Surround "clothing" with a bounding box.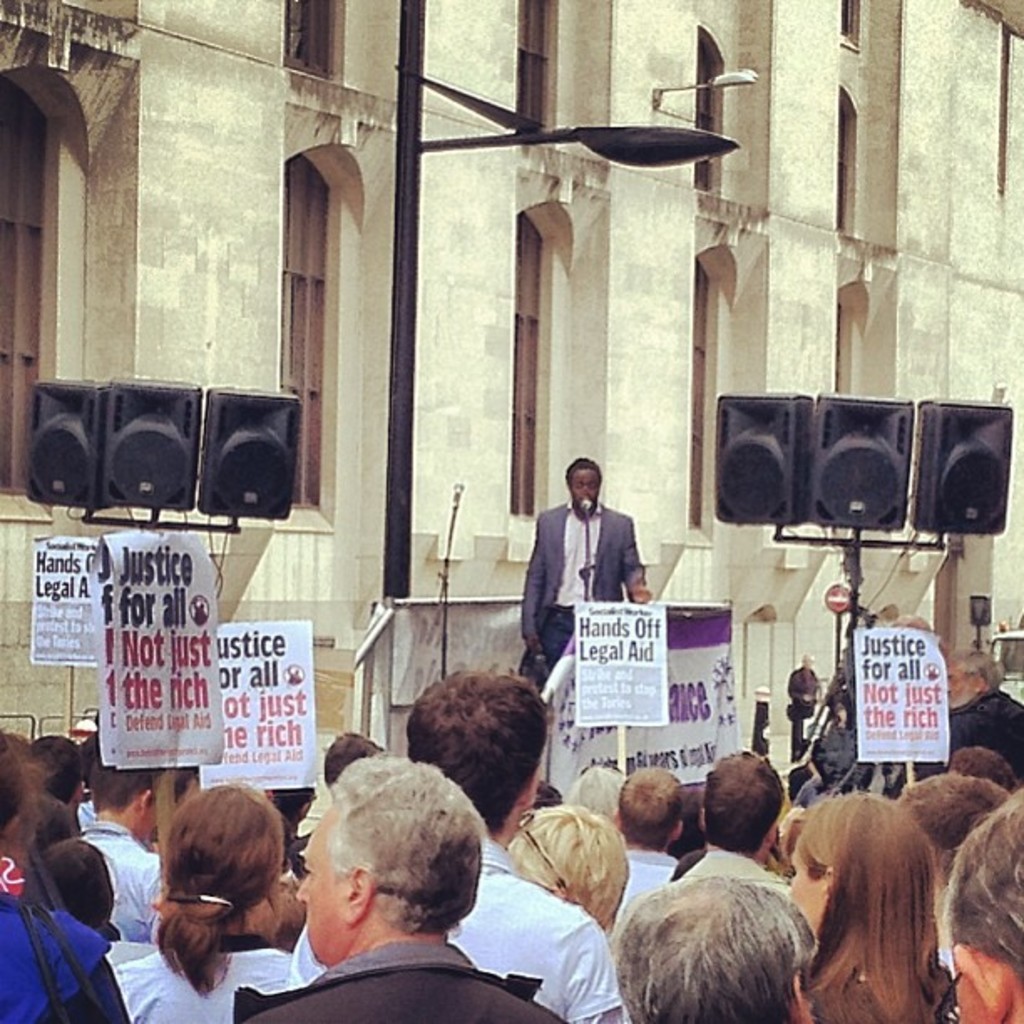
<bbox>621, 847, 676, 900</bbox>.
